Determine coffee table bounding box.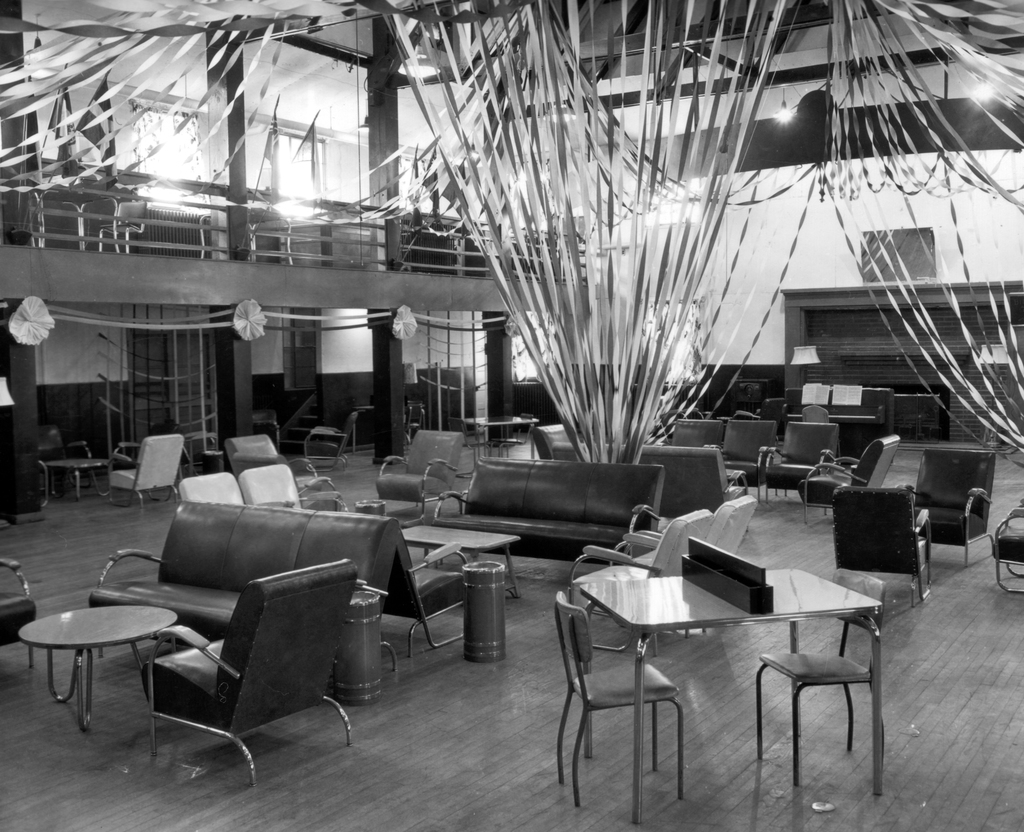
Determined: 44:456:108:508.
